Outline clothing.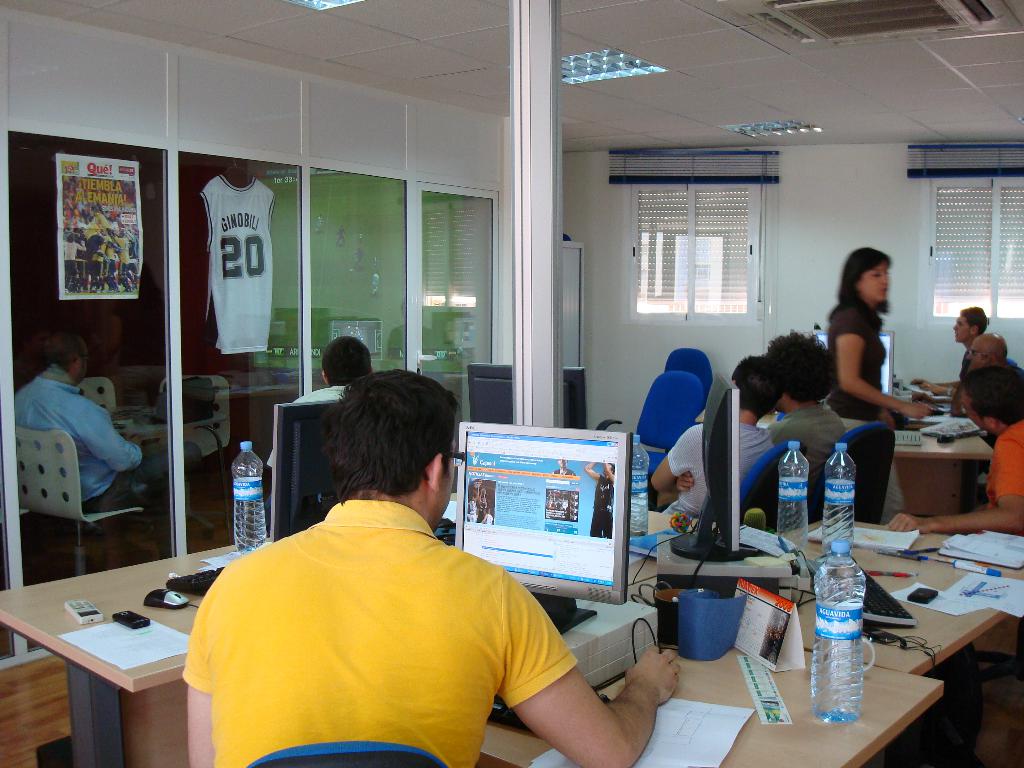
Outline: left=991, top=413, right=1023, bottom=502.
